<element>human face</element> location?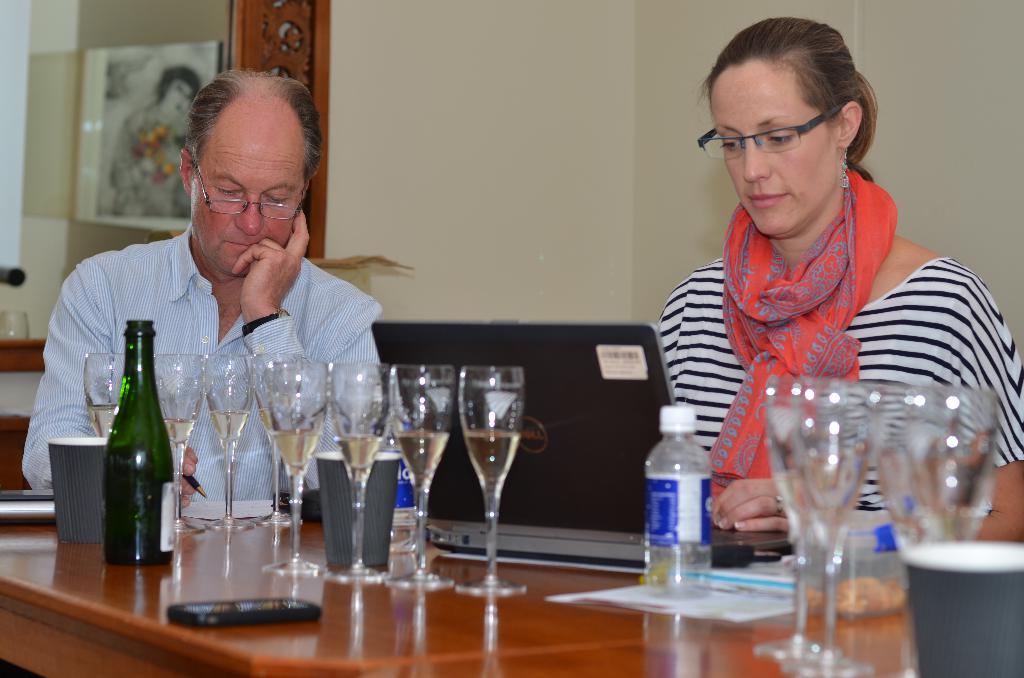
crop(190, 115, 309, 275)
